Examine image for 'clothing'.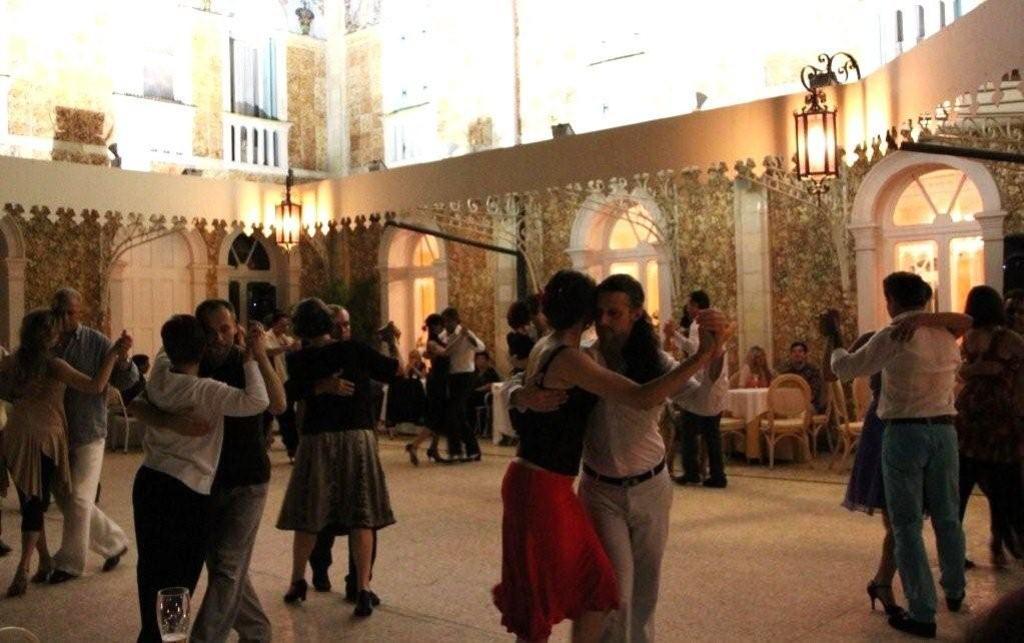
Examination result: <bbox>766, 361, 823, 408</bbox>.
